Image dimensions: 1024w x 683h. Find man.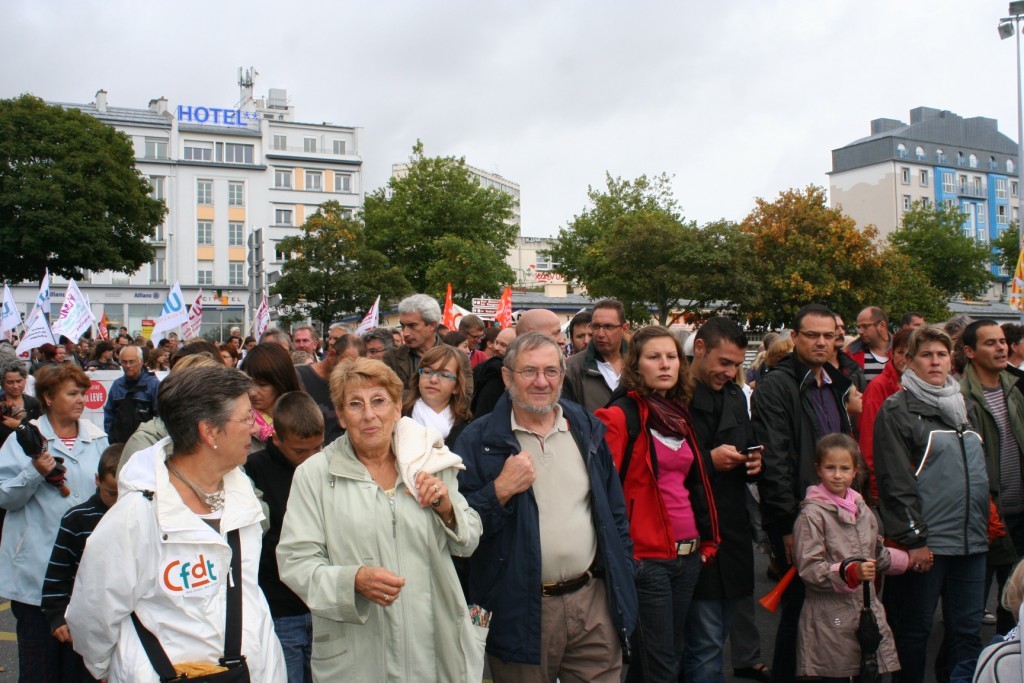
crop(48, 342, 75, 371).
